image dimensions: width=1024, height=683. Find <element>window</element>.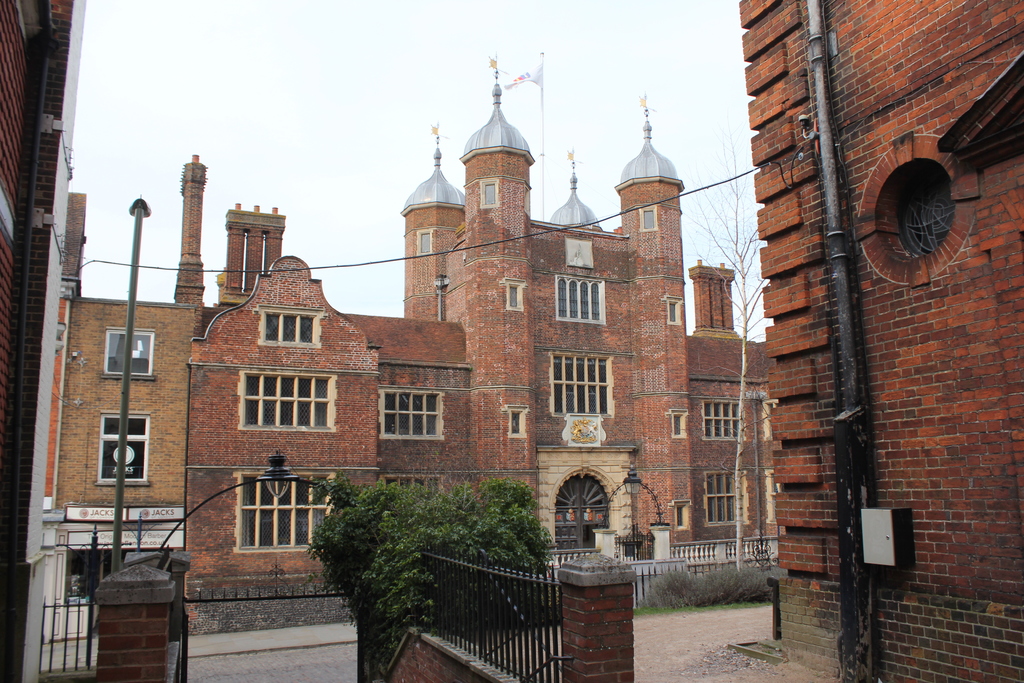
<box>262,309,320,346</box>.
